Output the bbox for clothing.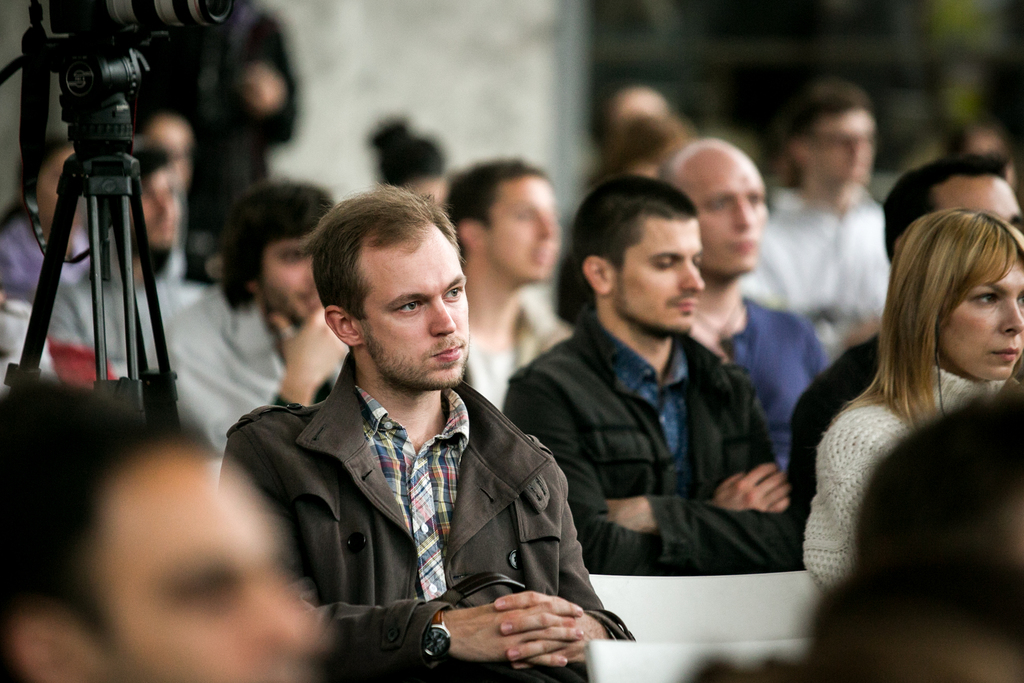
{"x1": 502, "y1": 313, "x2": 809, "y2": 572}.
